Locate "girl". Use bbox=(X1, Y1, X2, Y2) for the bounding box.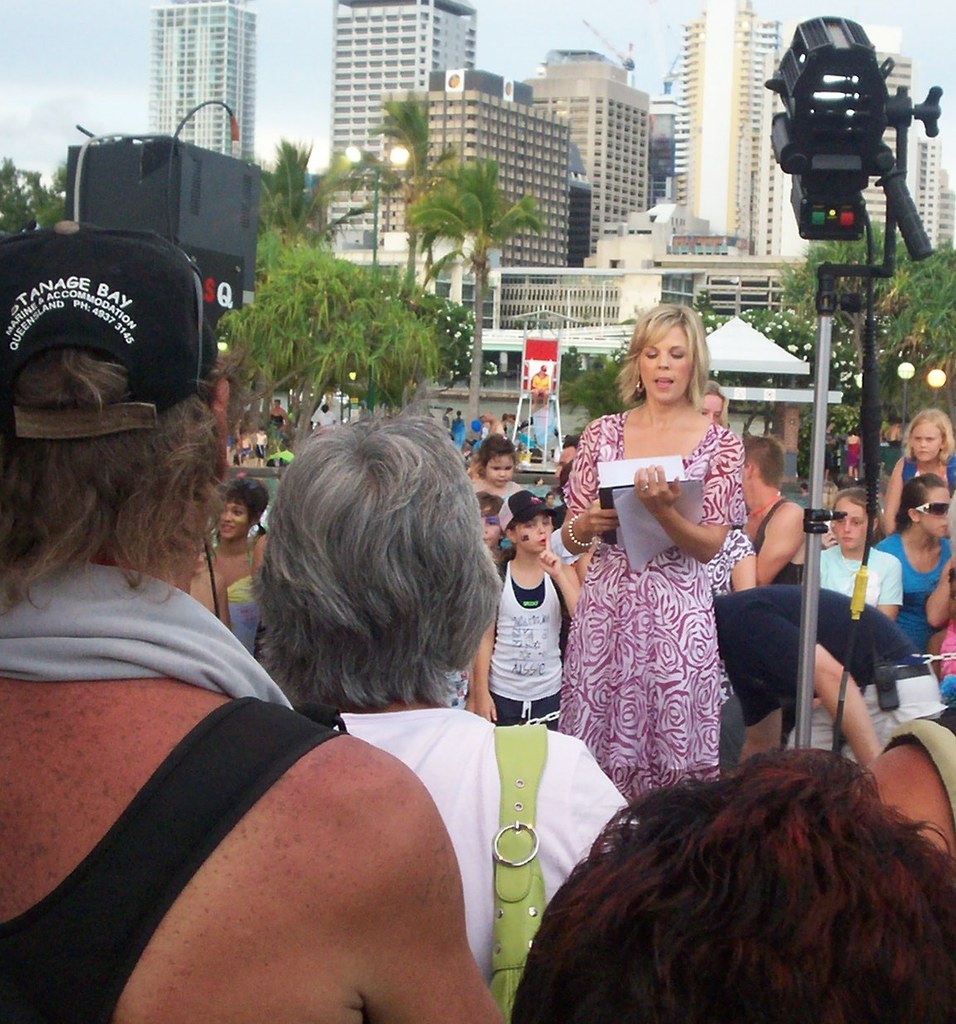
bbox=(175, 528, 224, 622).
